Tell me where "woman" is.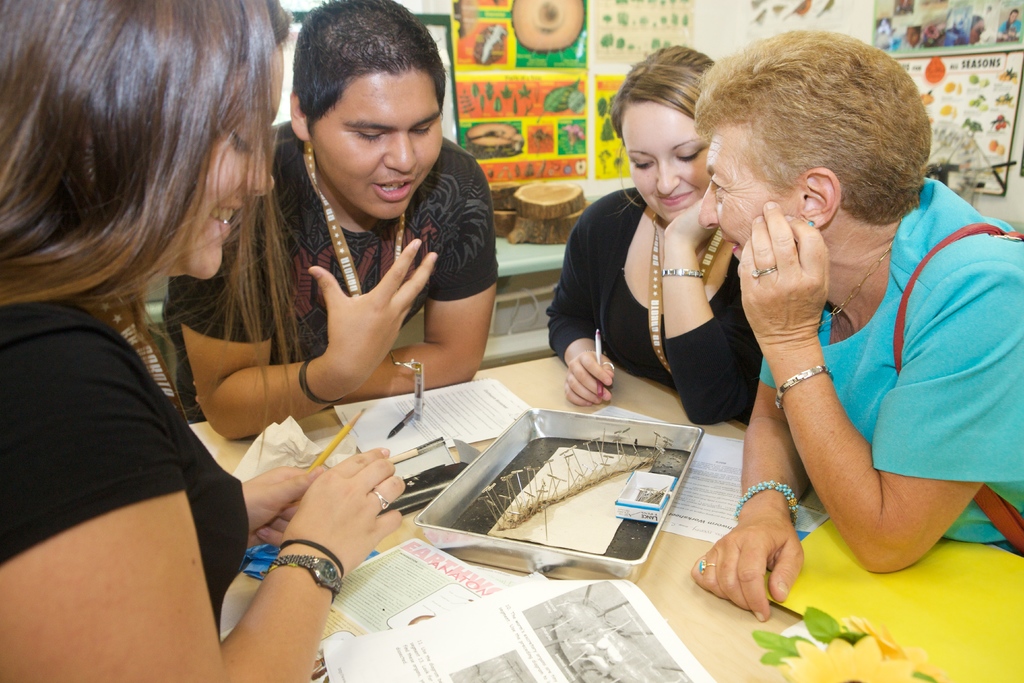
"woman" is at (left=9, top=29, right=285, bottom=682).
